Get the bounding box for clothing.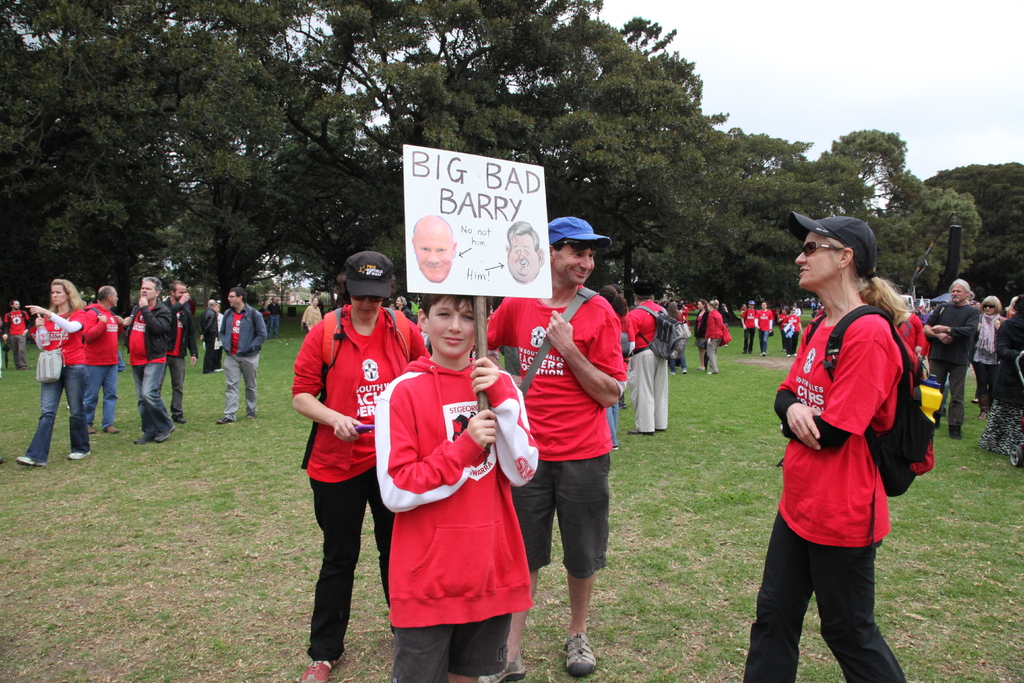
(left=602, top=308, right=635, bottom=447).
